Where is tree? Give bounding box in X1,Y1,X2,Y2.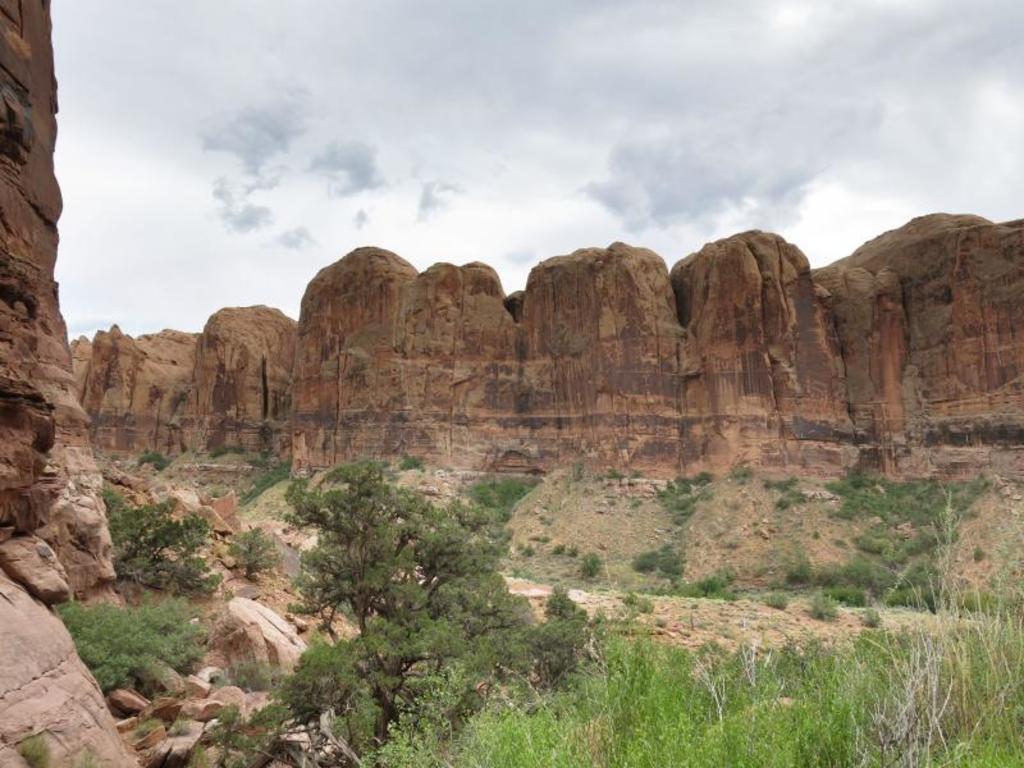
56,584,212,698.
